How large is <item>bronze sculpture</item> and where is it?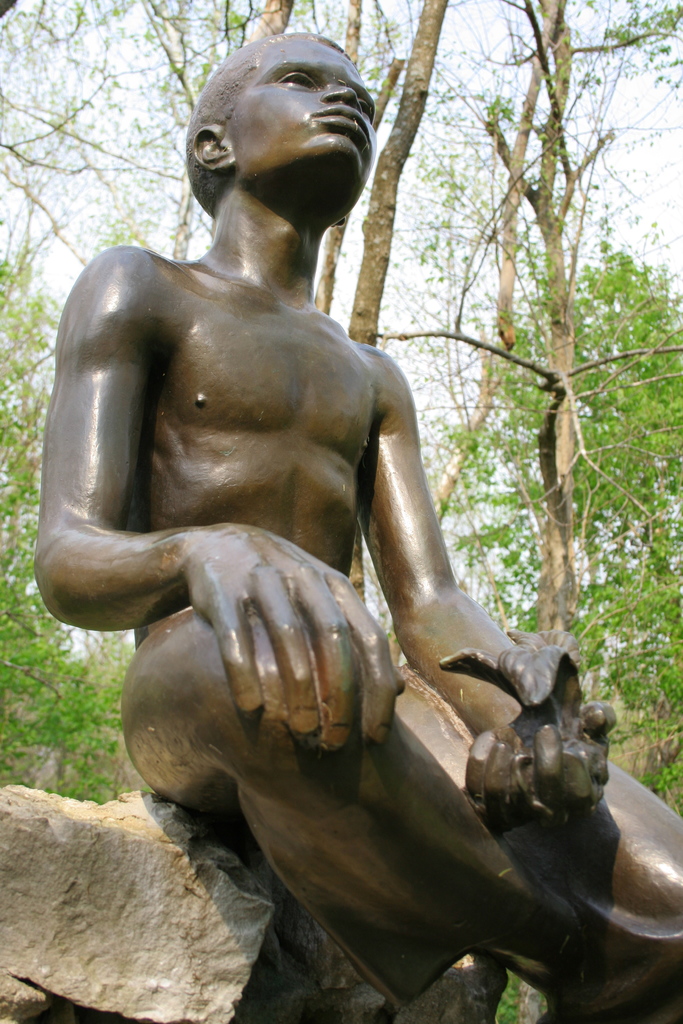
Bounding box: (37,70,604,993).
